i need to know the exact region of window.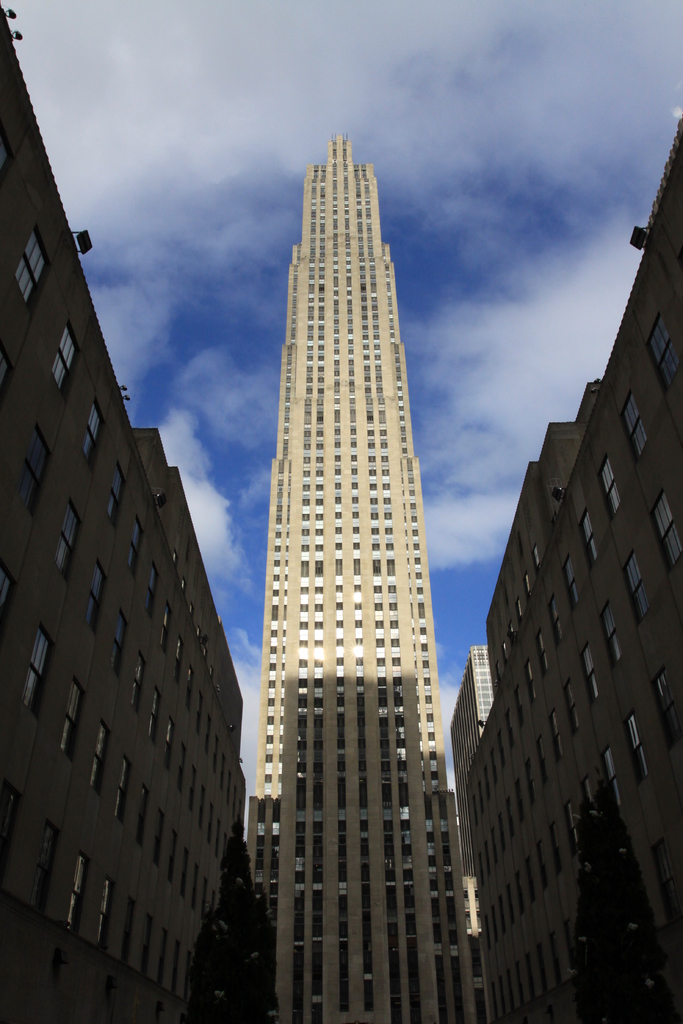
Region: locate(646, 314, 681, 379).
